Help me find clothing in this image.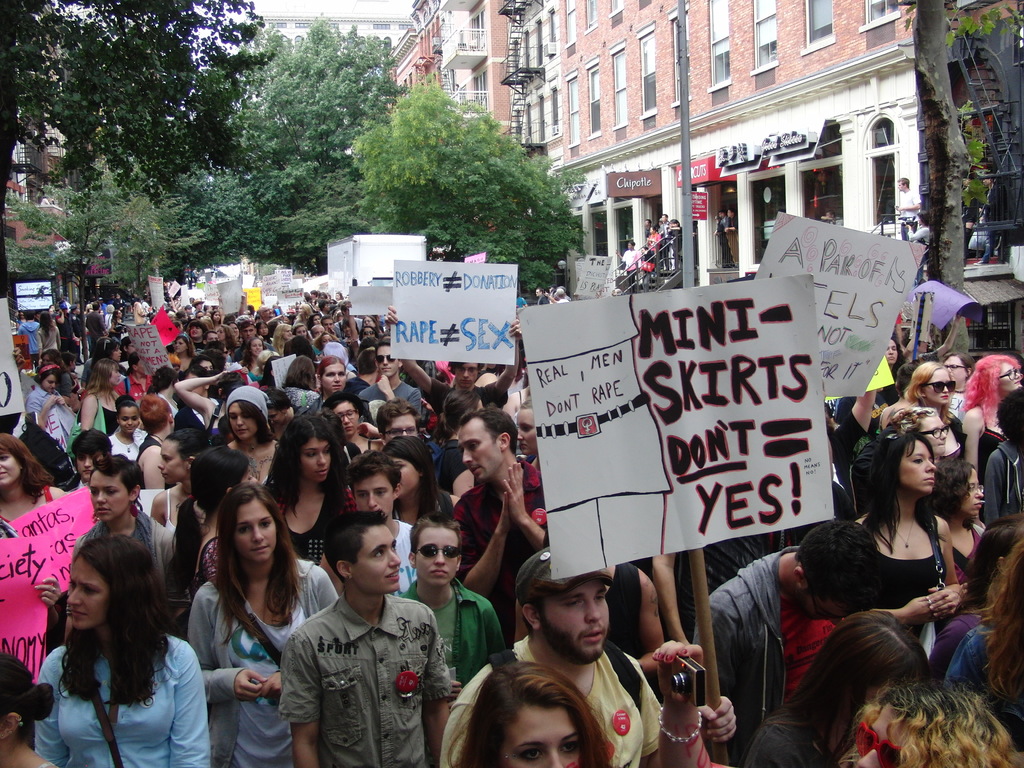
Found it: 691 545 834 748.
